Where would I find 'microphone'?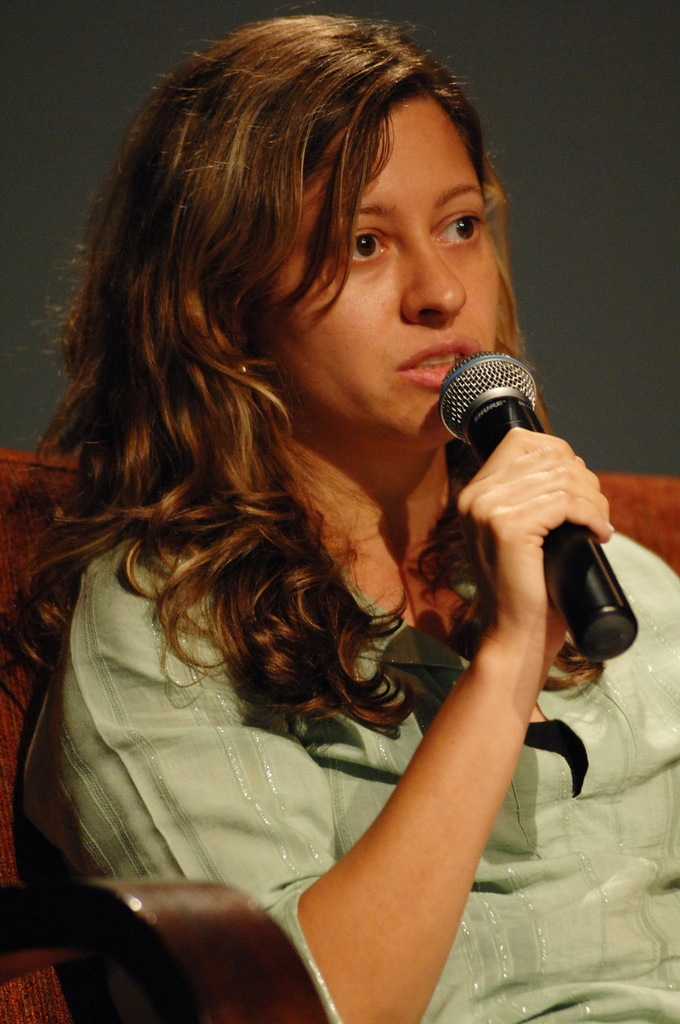
At l=438, t=347, r=635, b=661.
